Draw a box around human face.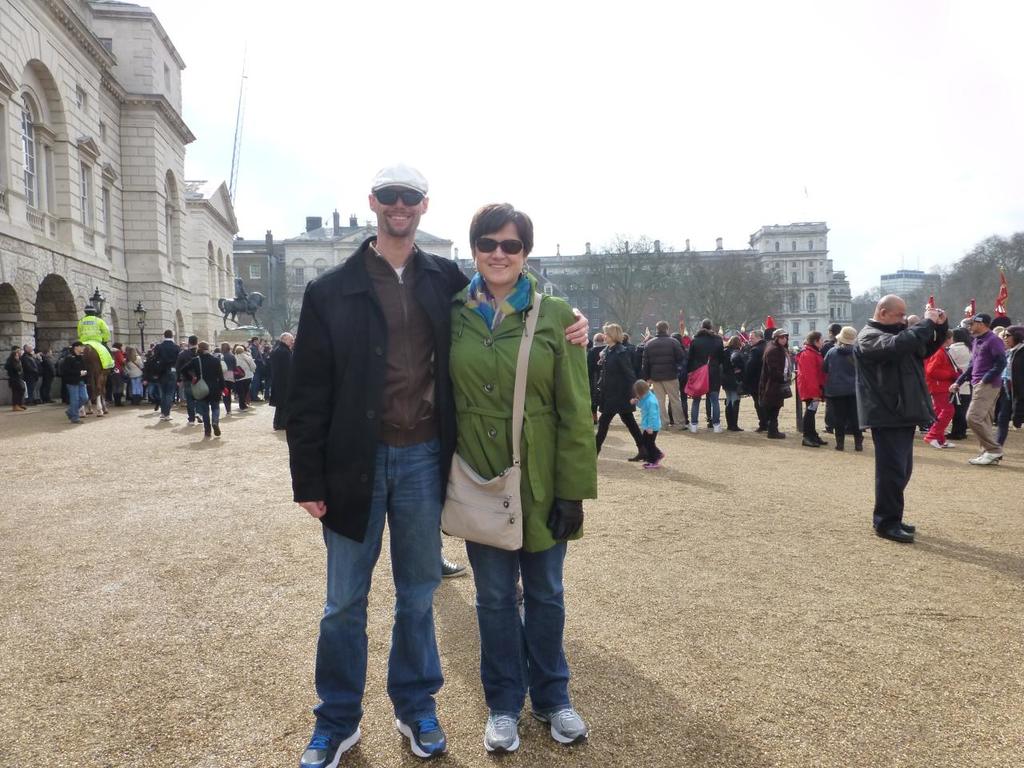
{"x1": 968, "y1": 319, "x2": 980, "y2": 333}.
